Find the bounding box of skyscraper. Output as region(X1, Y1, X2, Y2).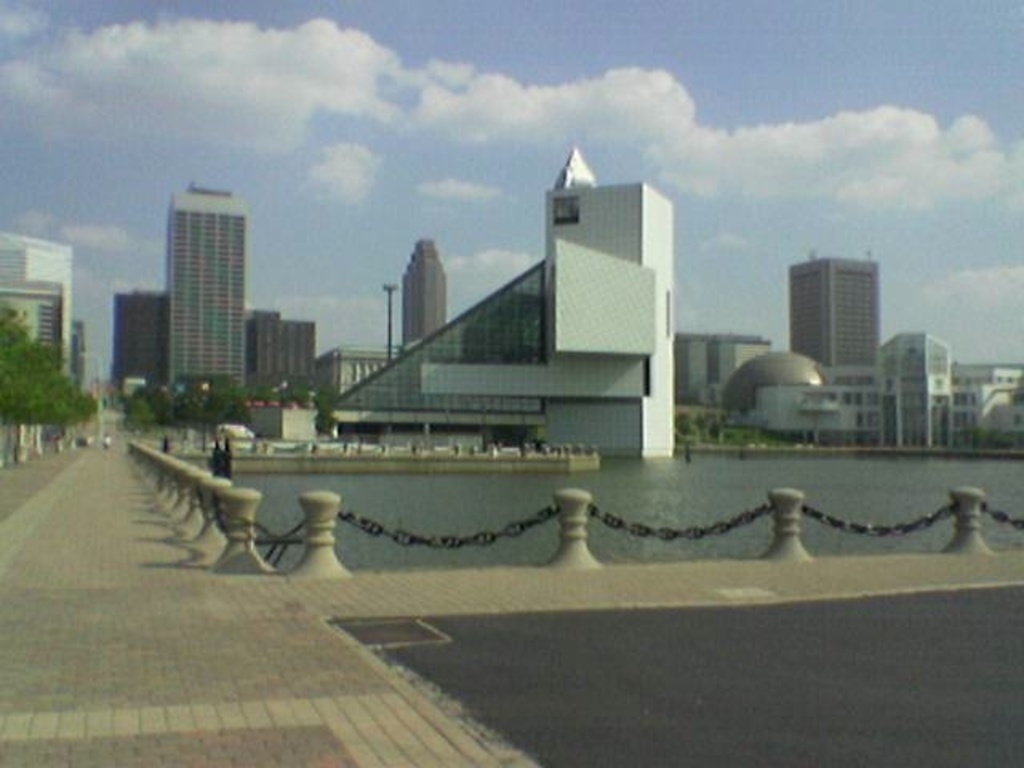
region(3, 230, 70, 381).
